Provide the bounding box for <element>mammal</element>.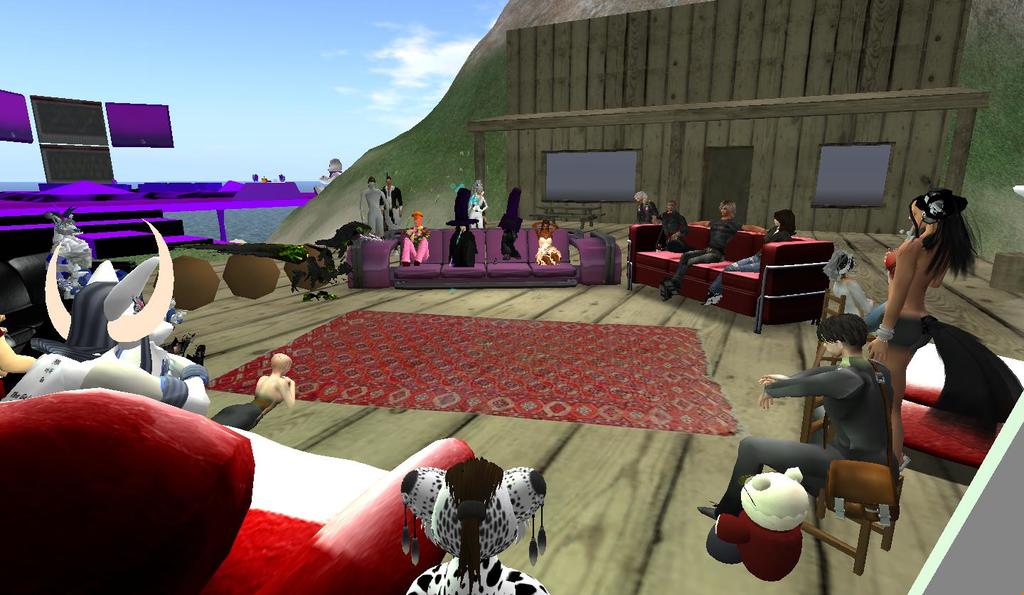
{"left": 358, "top": 181, "right": 388, "bottom": 242}.
